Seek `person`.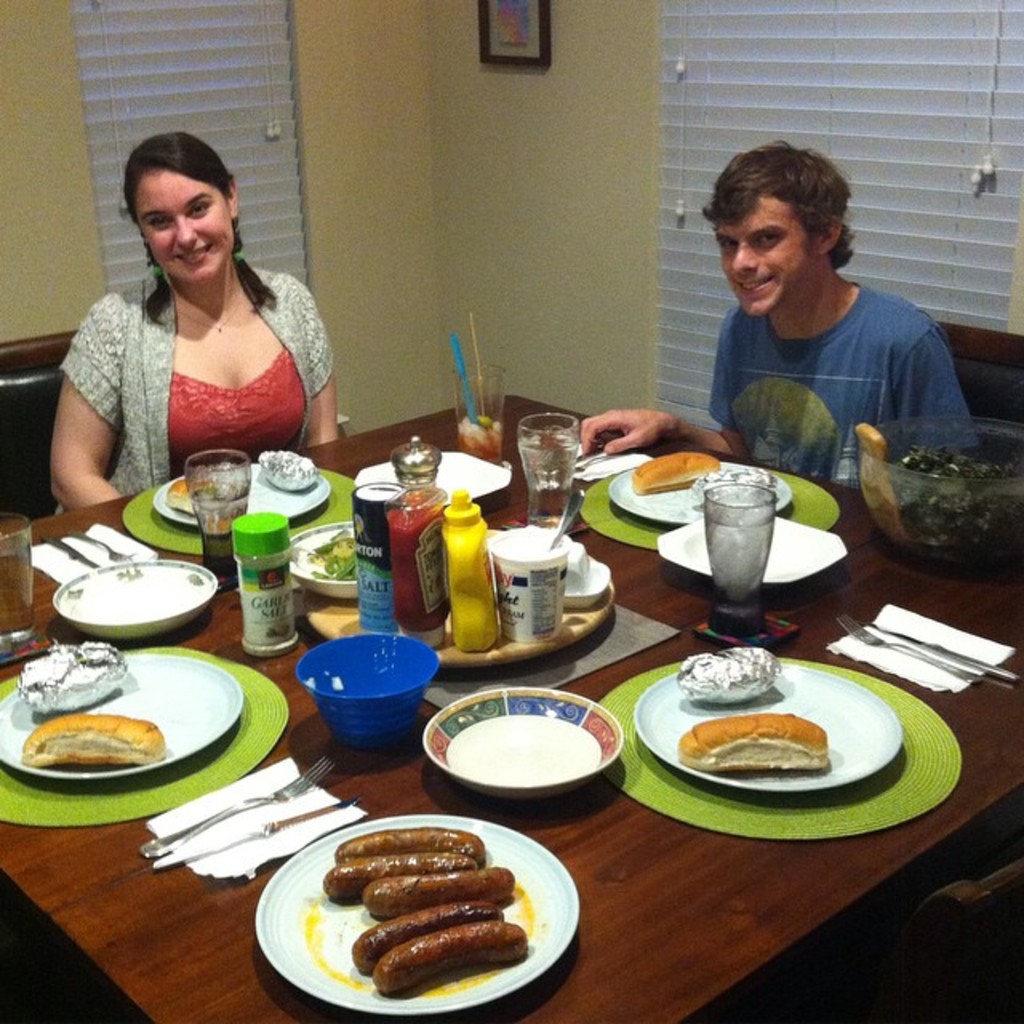
(x1=50, y1=131, x2=338, y2=512).
